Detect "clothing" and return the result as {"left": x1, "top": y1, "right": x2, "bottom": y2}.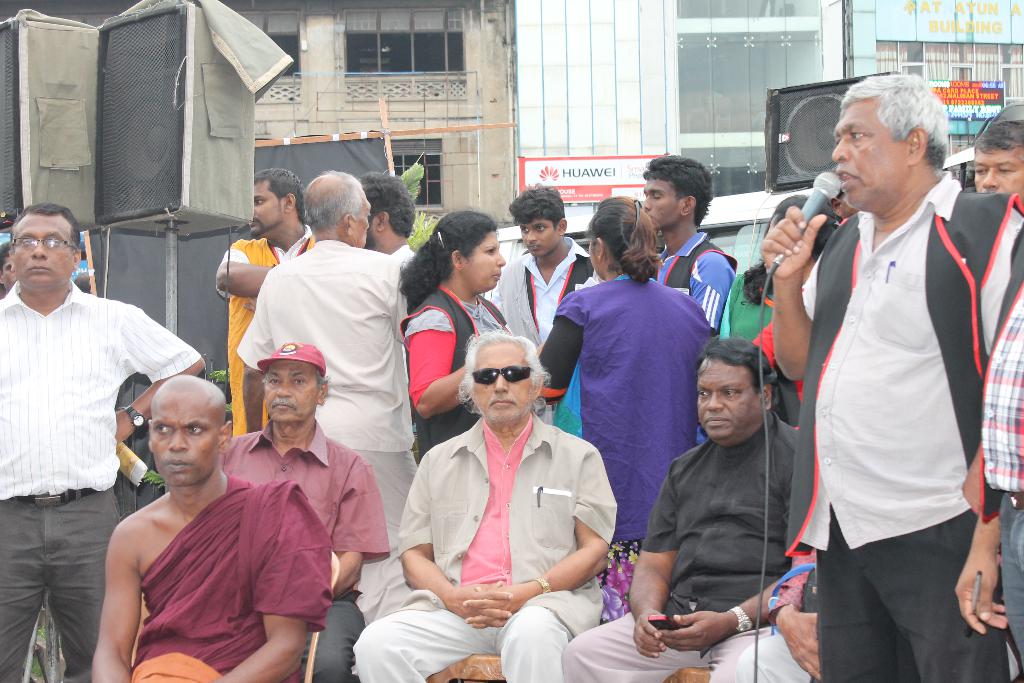
{"left": 412, "top": 293, "right": 516, "bottom": 440}.
